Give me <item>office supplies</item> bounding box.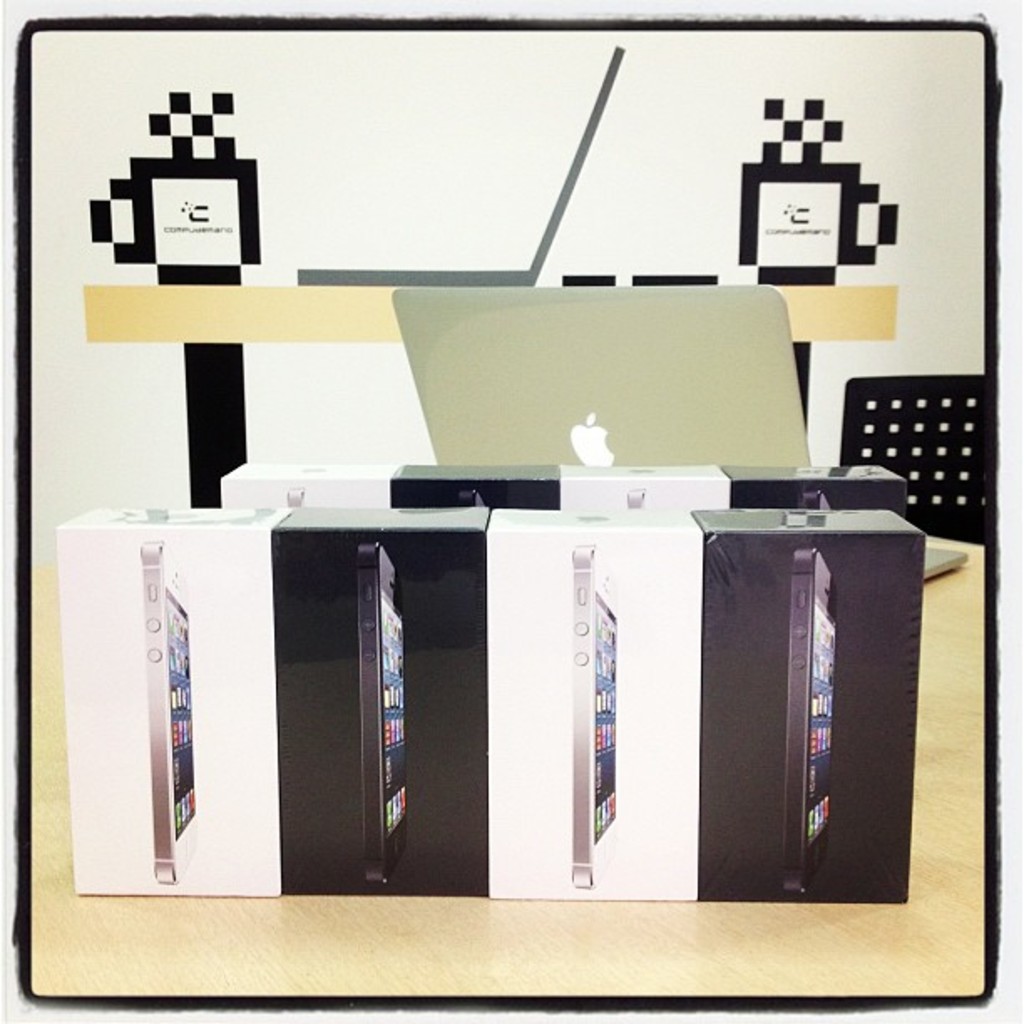
box=[269, 504, 487, 885].
